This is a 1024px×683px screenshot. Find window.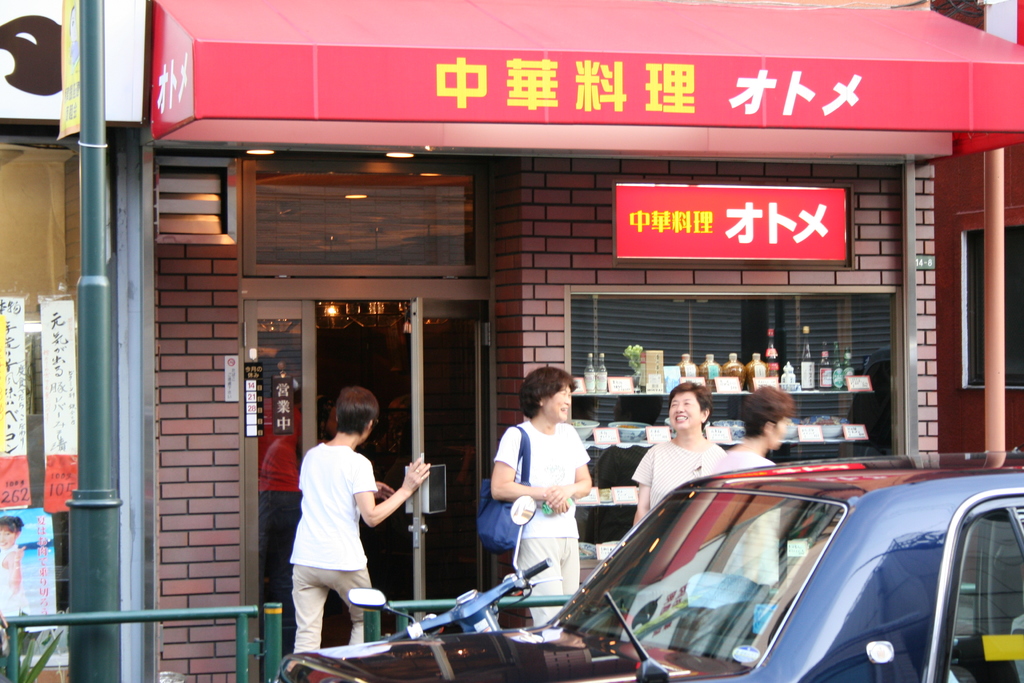
Bounding box: (left=240, top=151, right=488, bottom=275).
